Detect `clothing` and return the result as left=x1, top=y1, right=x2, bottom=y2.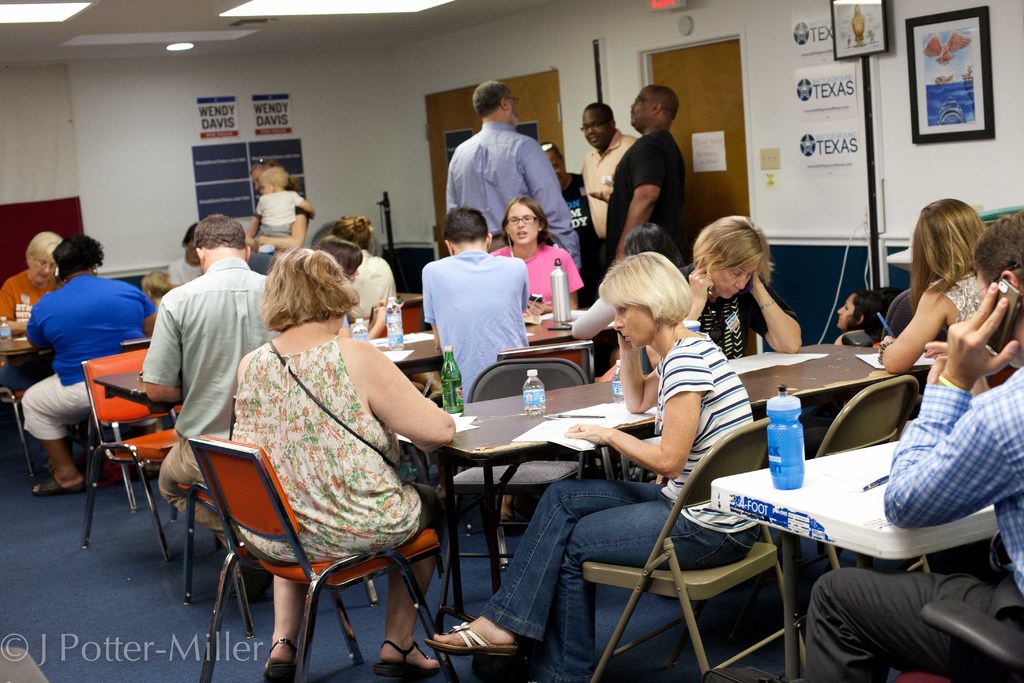
left=918, top=251, right=1010, bottom=370.
